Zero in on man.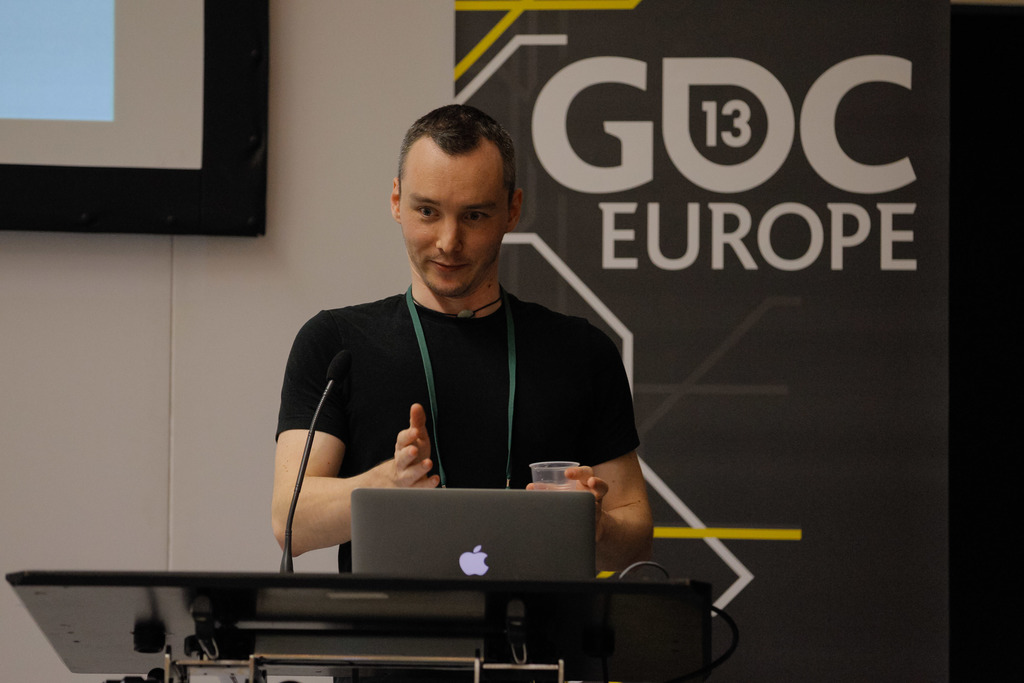
Zeroed in: <bbox>270, 103, 657, 682</bbox>.
